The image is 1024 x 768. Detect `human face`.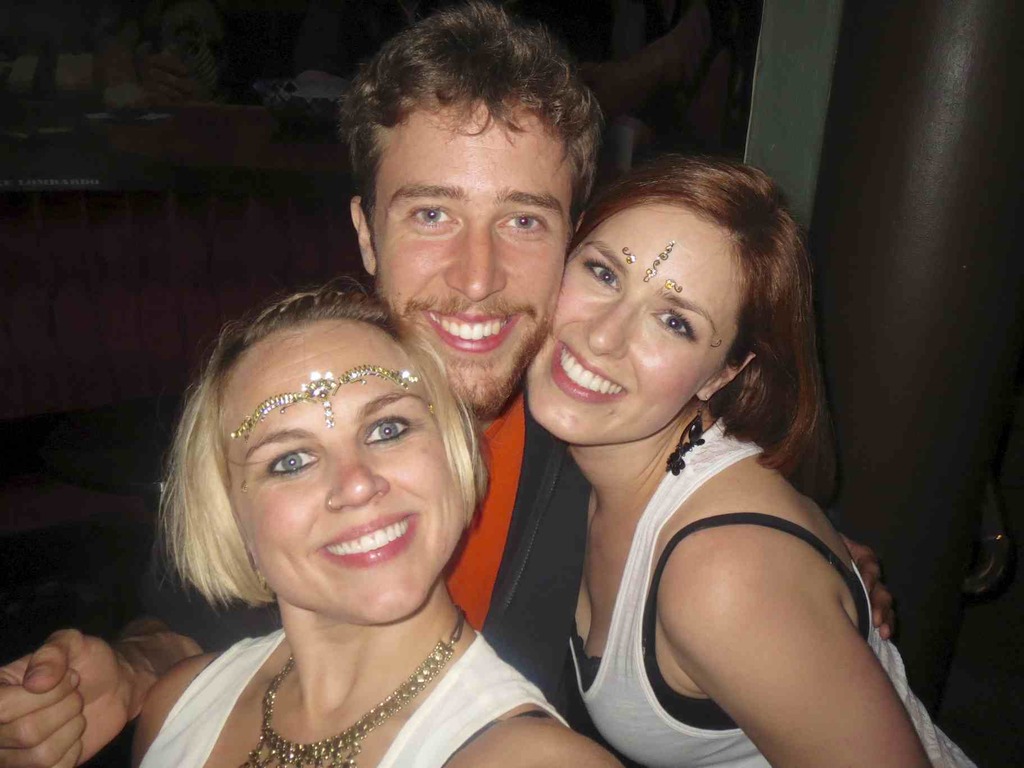
Detection: {"x1": 369, "y1": 106, "x2": 575, "y2": 415}.
